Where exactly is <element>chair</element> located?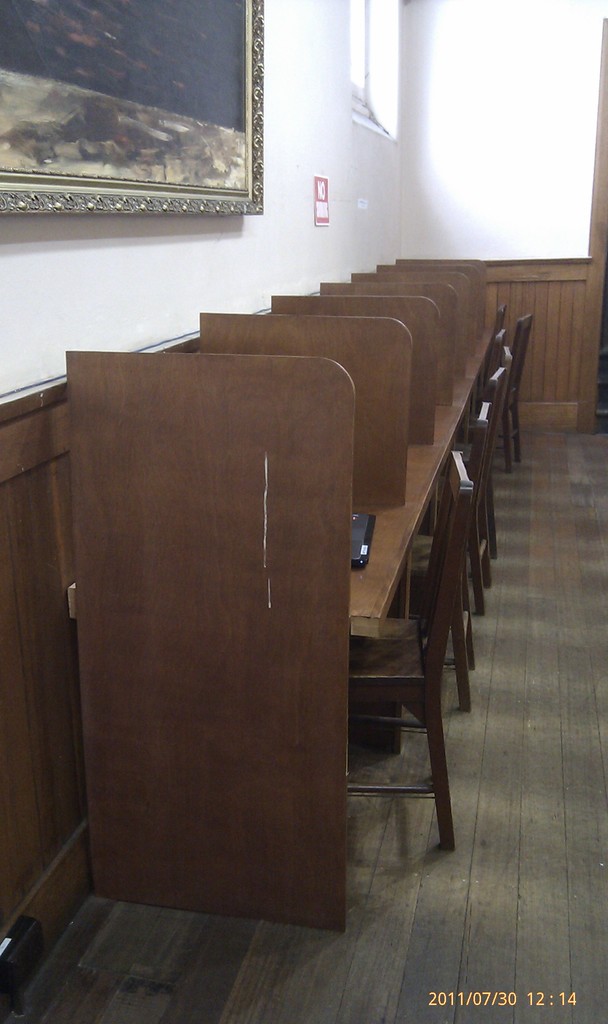
Its bounding box is select_region(452, 363, 508, 547).
